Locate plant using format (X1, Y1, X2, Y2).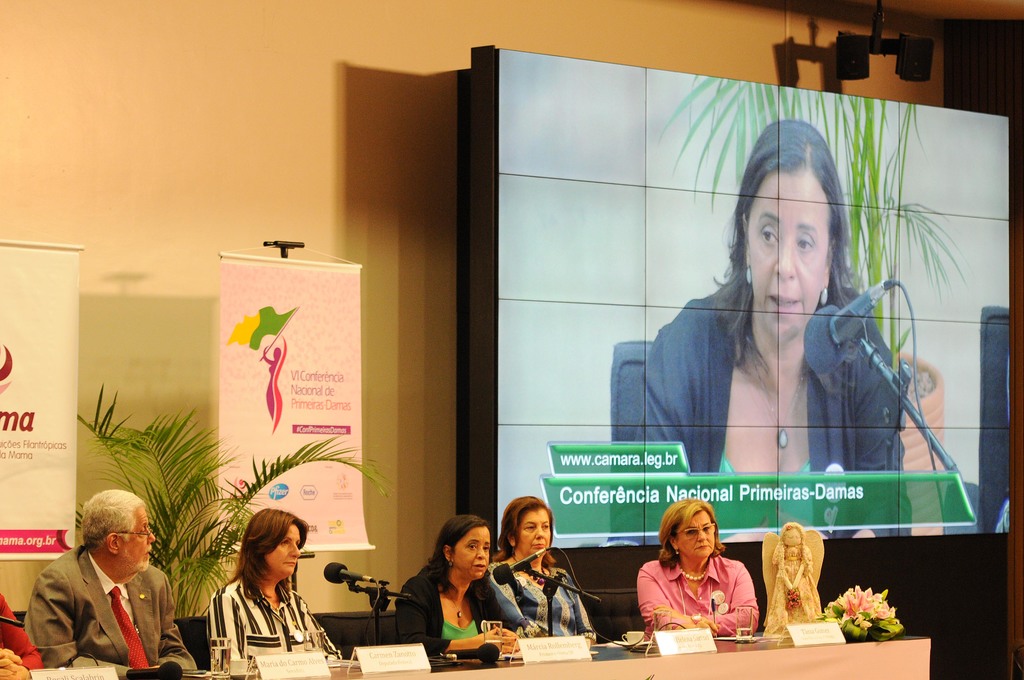
(77, 384, 390, 614).
